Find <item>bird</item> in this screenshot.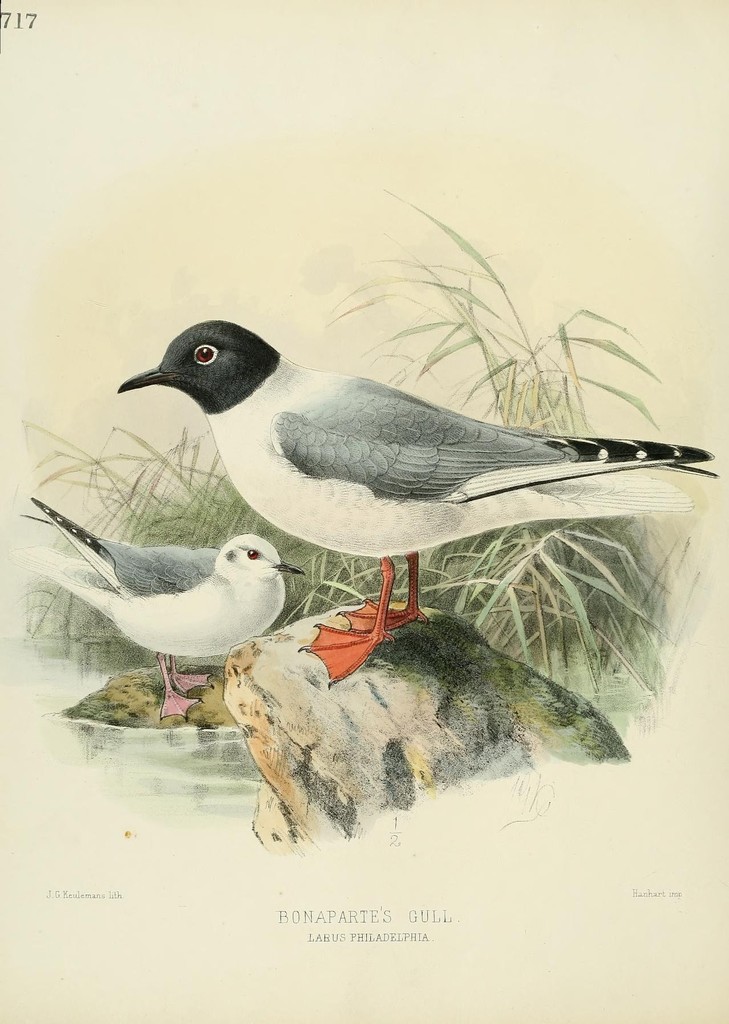
The bounding box for <item>bird</item> is {"x1": 43, "y1": 488, "x2": 281, "y2": 701}.
